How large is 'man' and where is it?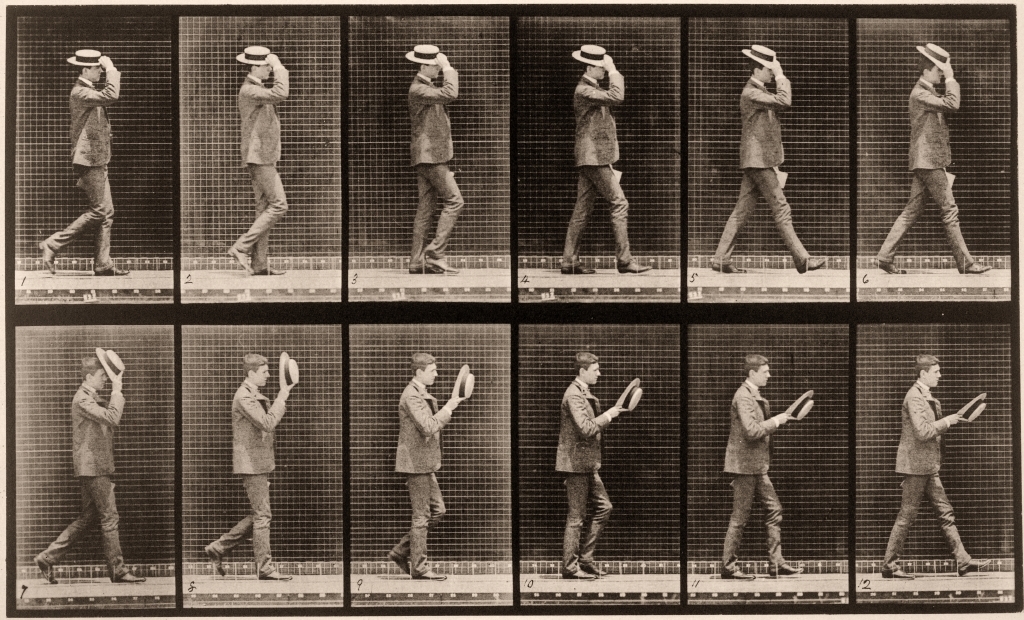
Bounding box: <box>550,350,627,573</box>.
